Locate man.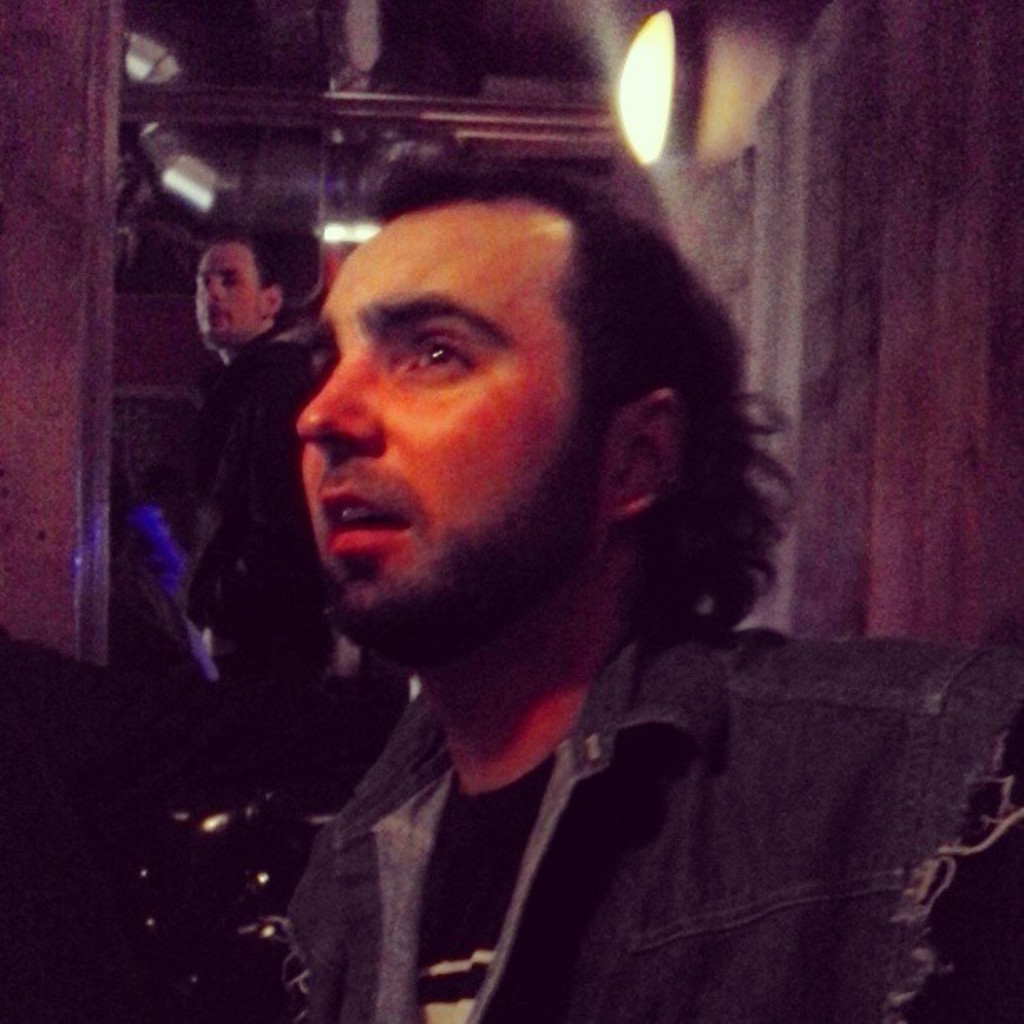
Bounding box: (left=110, top=139, right=945, bottom=1022).
